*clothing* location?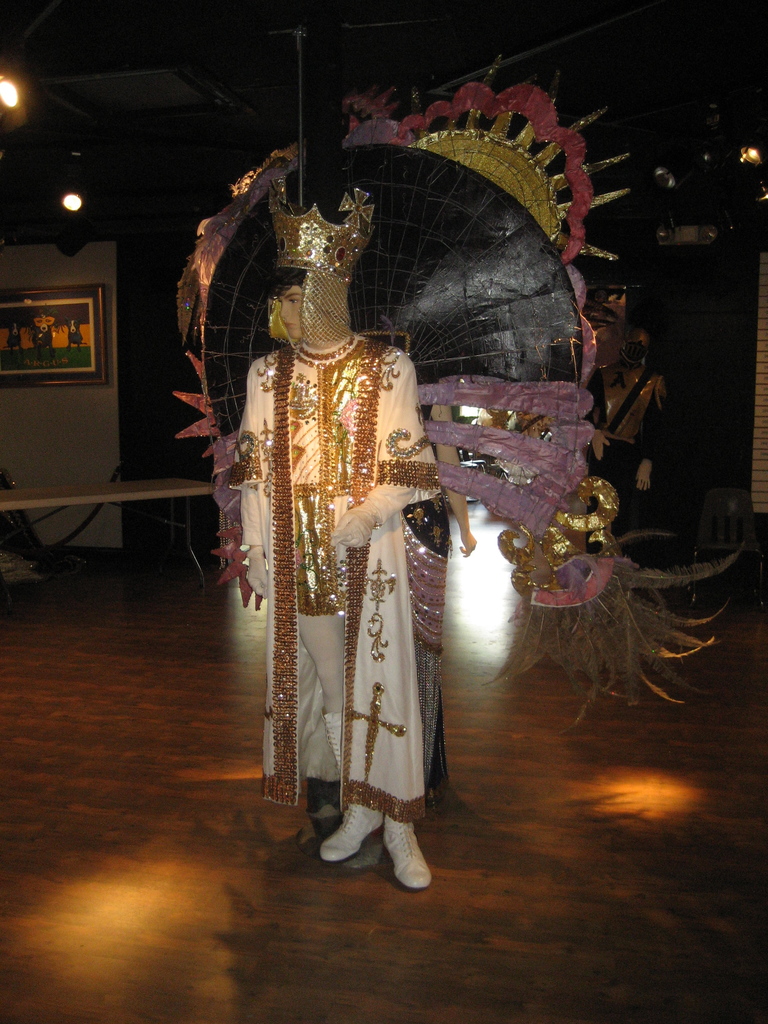
[left=400, top=380, right=451, bottom=785]
